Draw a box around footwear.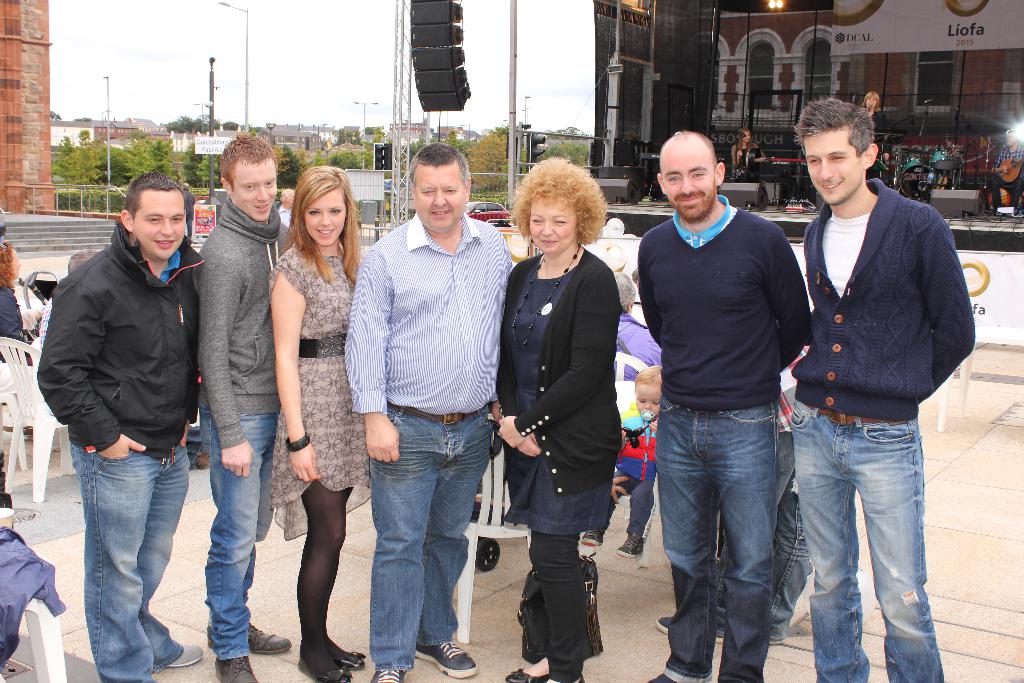
[x1=373, y1=670, x2=402, y2=682].
